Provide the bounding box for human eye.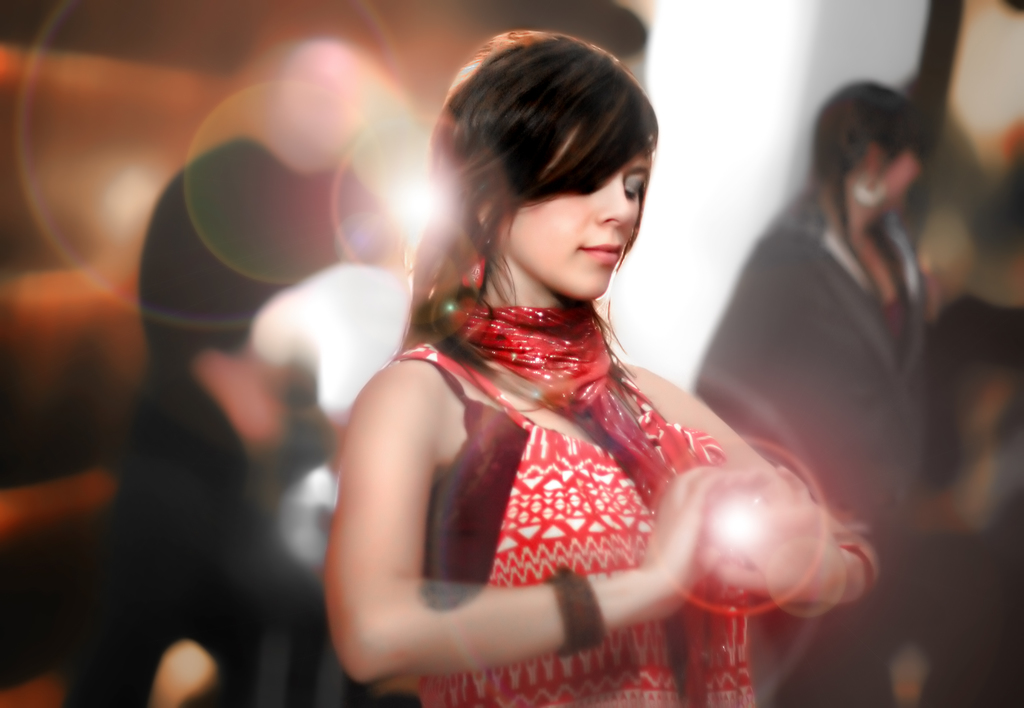
bbox=[618, 172, 650, 202].
